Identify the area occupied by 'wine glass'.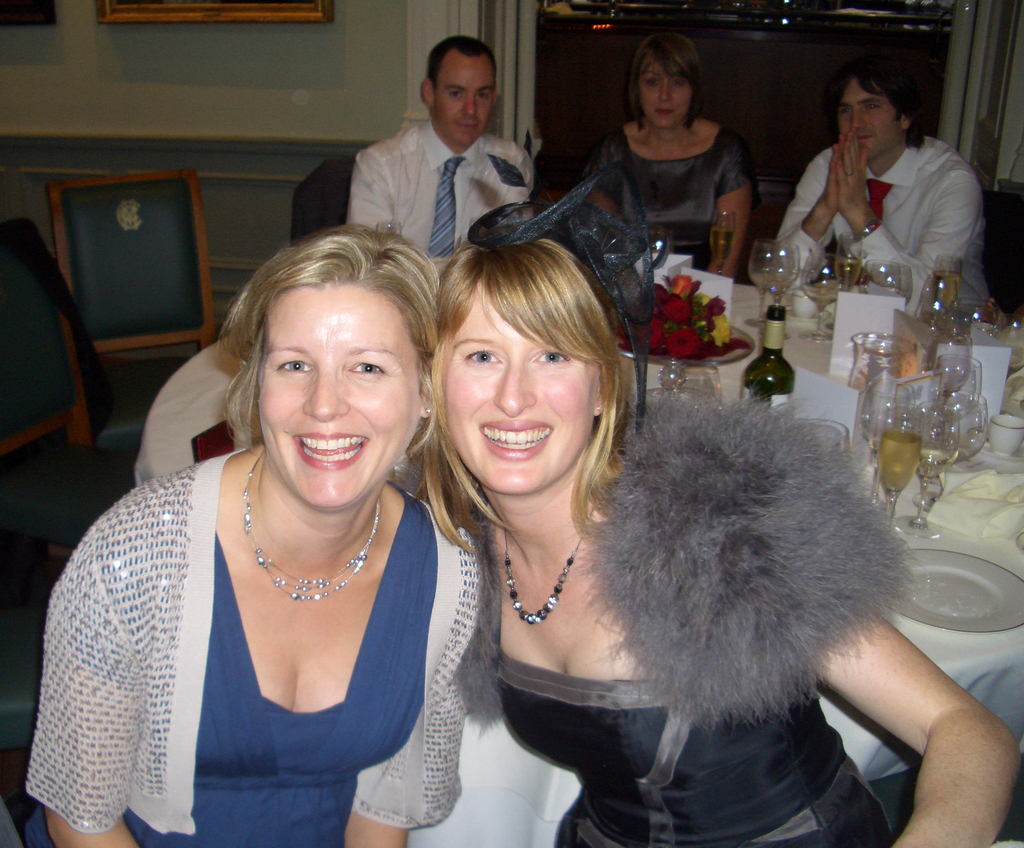
Area: l=920, t=405, r=953, b=532.
